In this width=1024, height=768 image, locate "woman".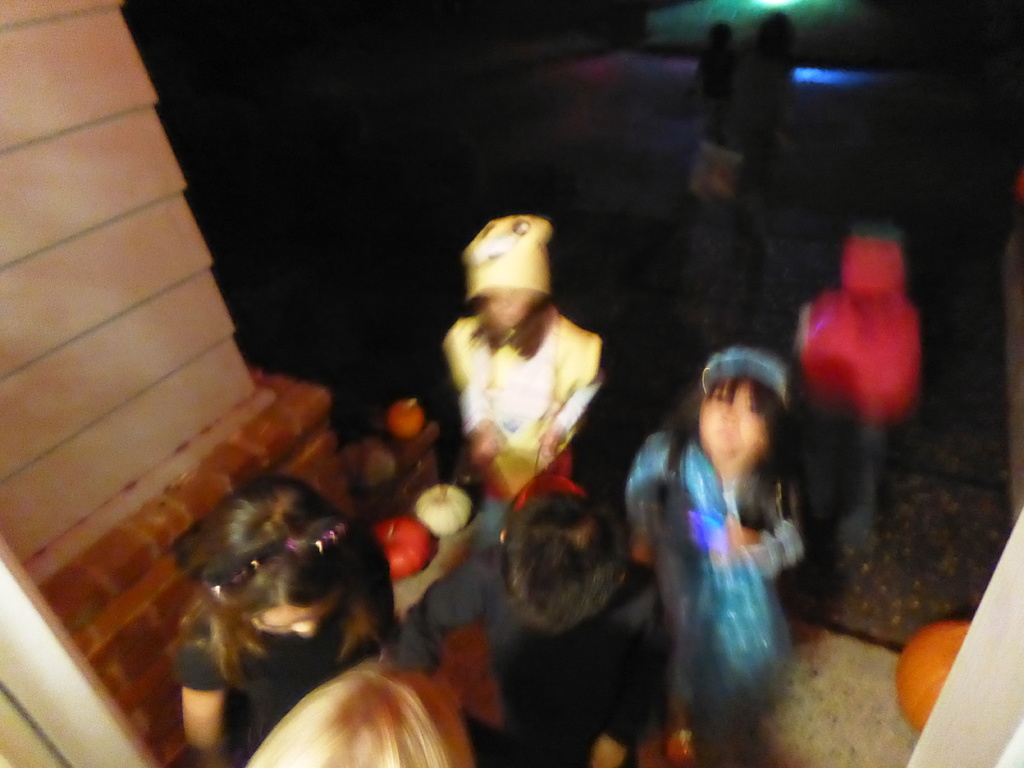
Bounding box: select_region(432, 205, 600, 517).
